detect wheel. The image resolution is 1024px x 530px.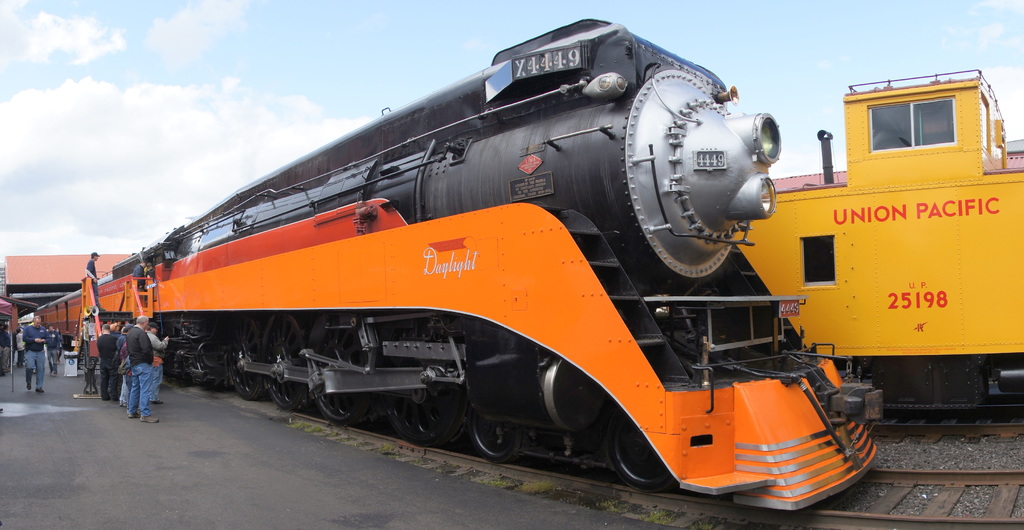
pyautogui.locateOnScreen(312, 346, 363, 421).
